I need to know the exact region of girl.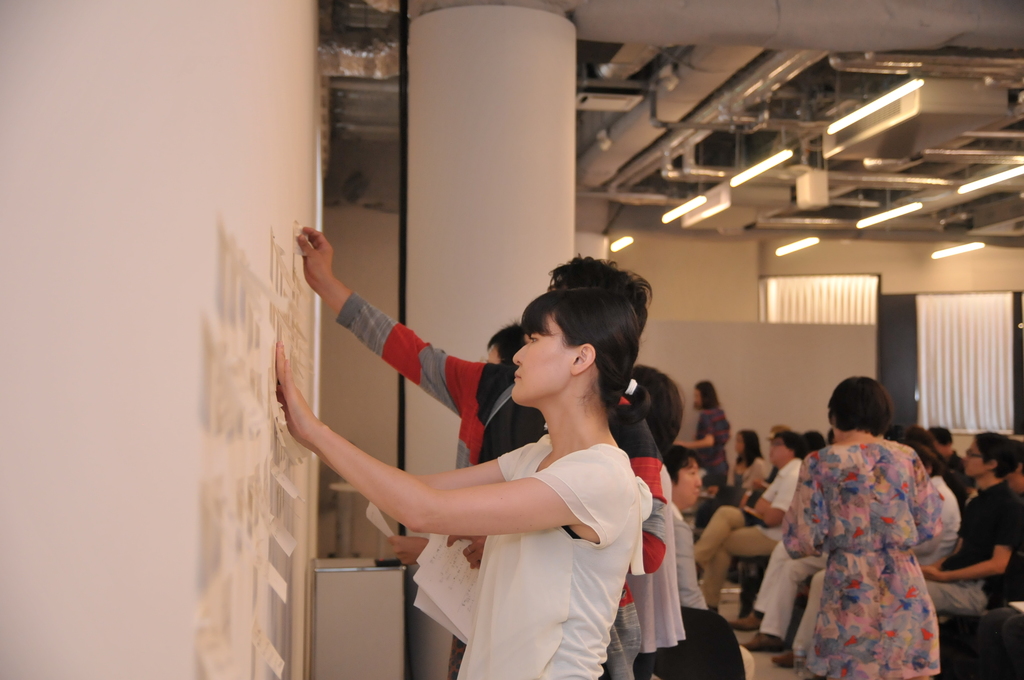
Region: (left=782, top=376, right=942, bottom=679).
